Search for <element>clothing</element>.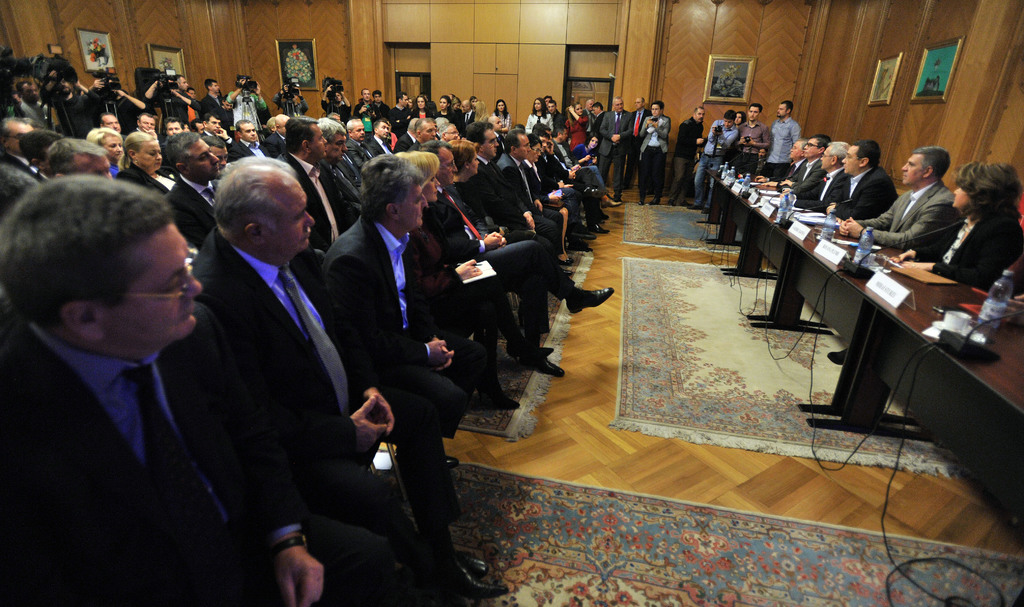
Found at {"x1": 776, "y1": 154, "x2": 804, "y2": 189}.
